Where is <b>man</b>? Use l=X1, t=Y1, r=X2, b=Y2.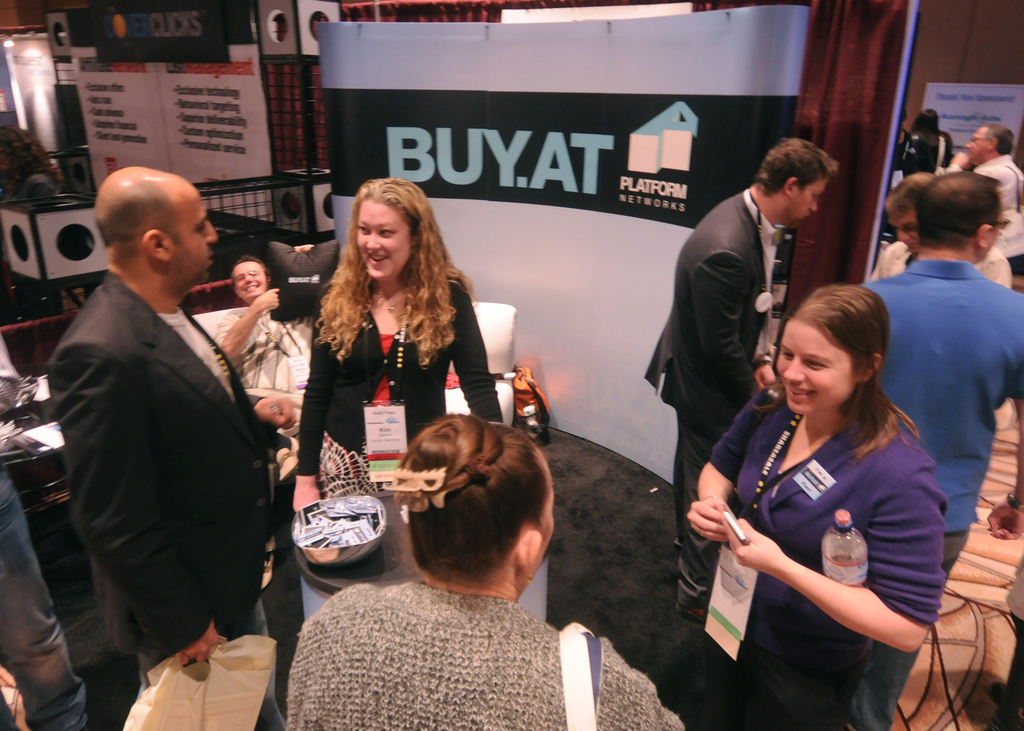
l=211, t=245, r=335, b=454.
